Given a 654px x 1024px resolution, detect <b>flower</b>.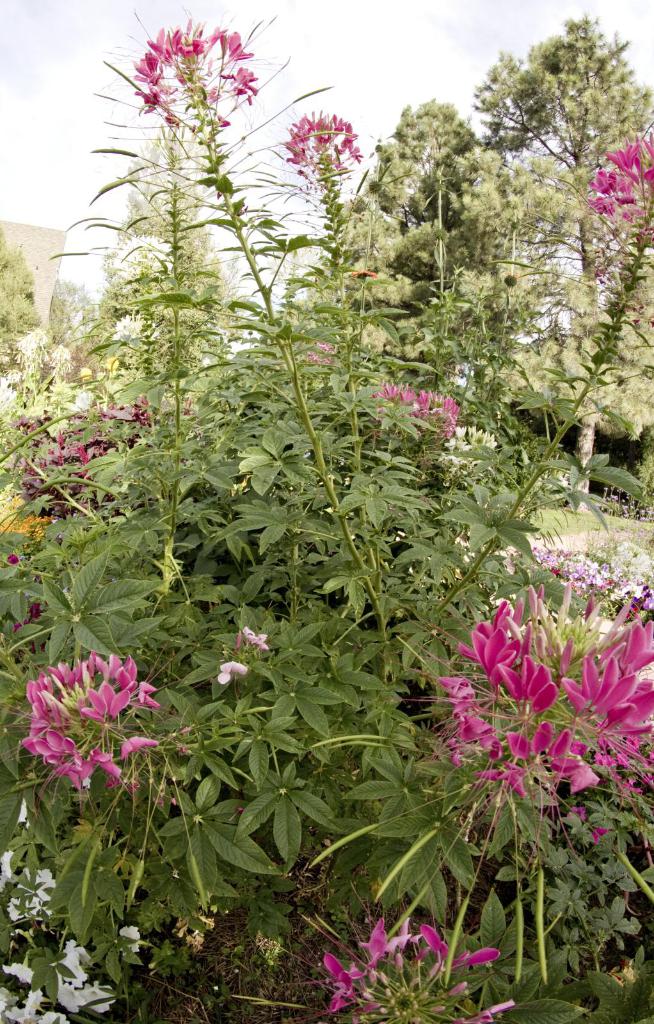
499 654 560 717.
